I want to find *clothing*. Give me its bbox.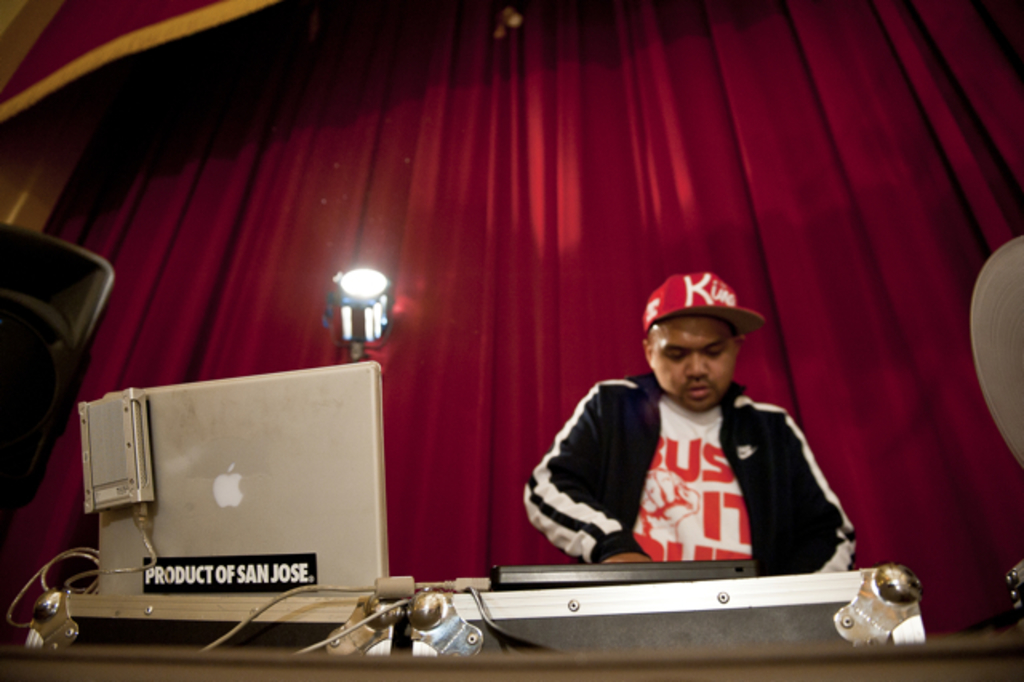
select_region(514, 371, 858, 568).
